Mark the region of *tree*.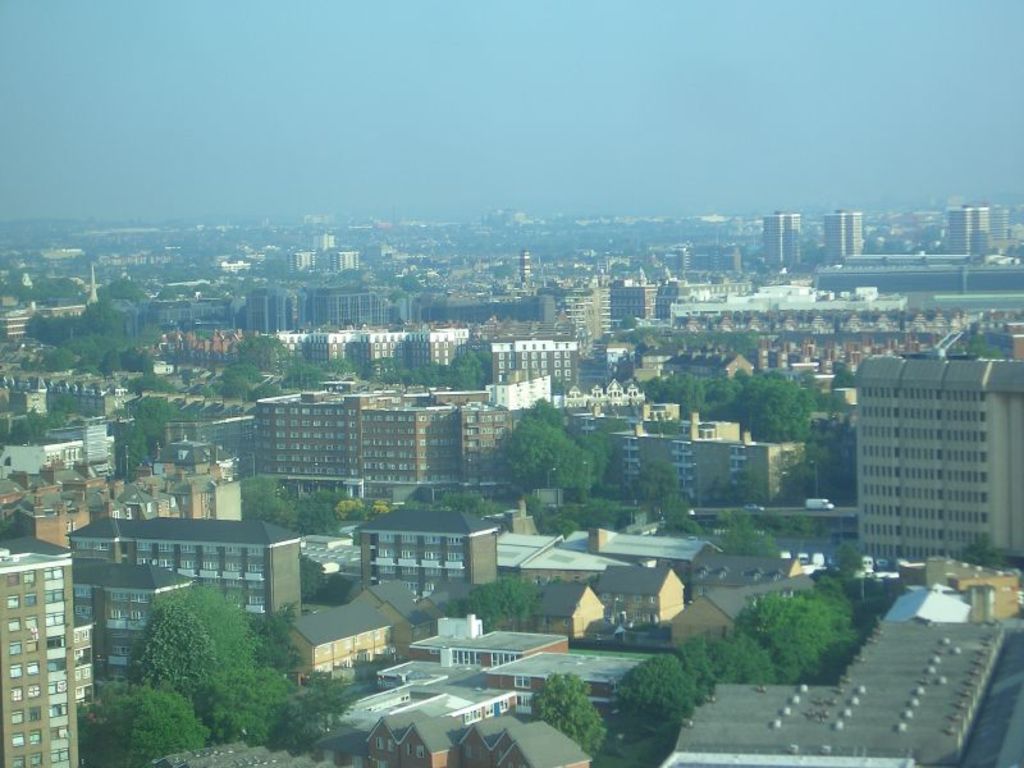
Region: {"x1": 453, "y1": 567, "x2": 549, "y2": 630}.
